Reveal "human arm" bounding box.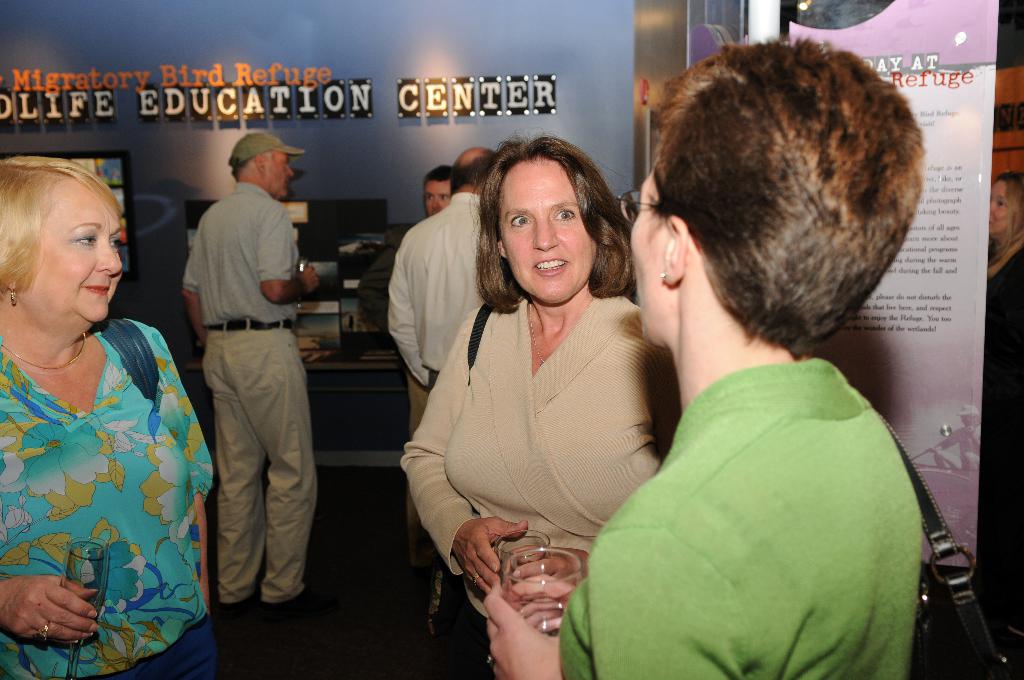
Revealed: [122, 318, 212, 609].
